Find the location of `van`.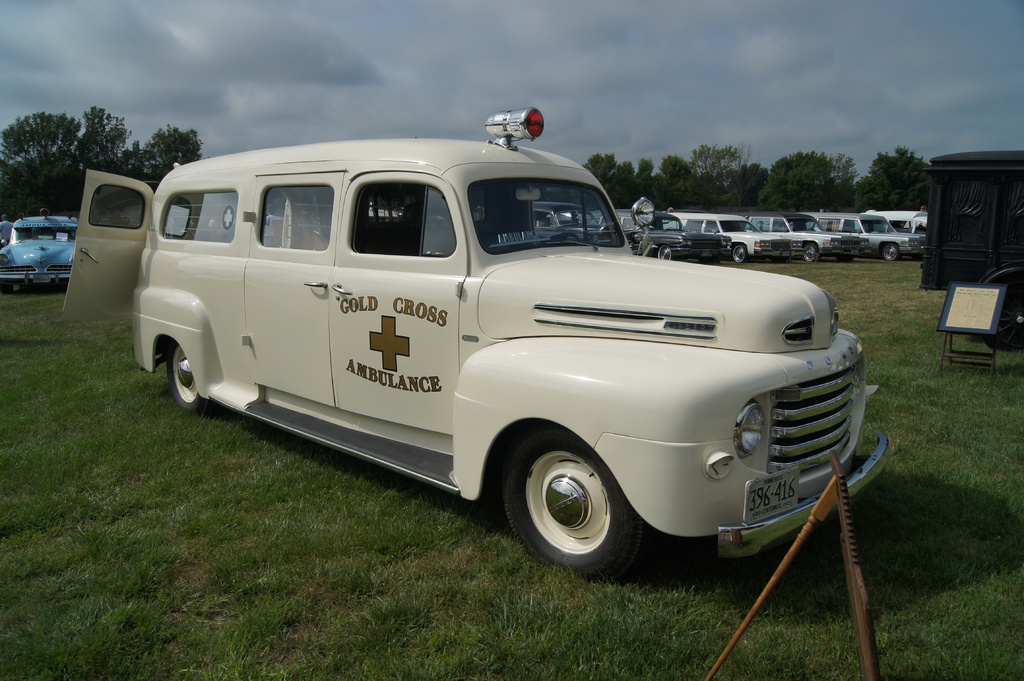
Location: <box>591,208,735,266</box>.
